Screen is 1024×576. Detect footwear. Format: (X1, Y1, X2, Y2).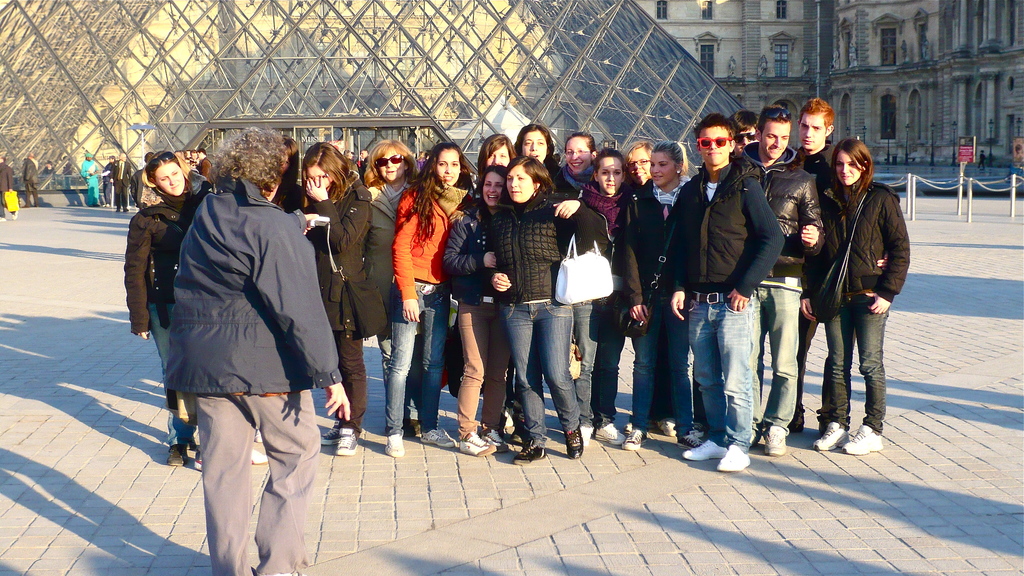
(717, 442, 749, 472).
